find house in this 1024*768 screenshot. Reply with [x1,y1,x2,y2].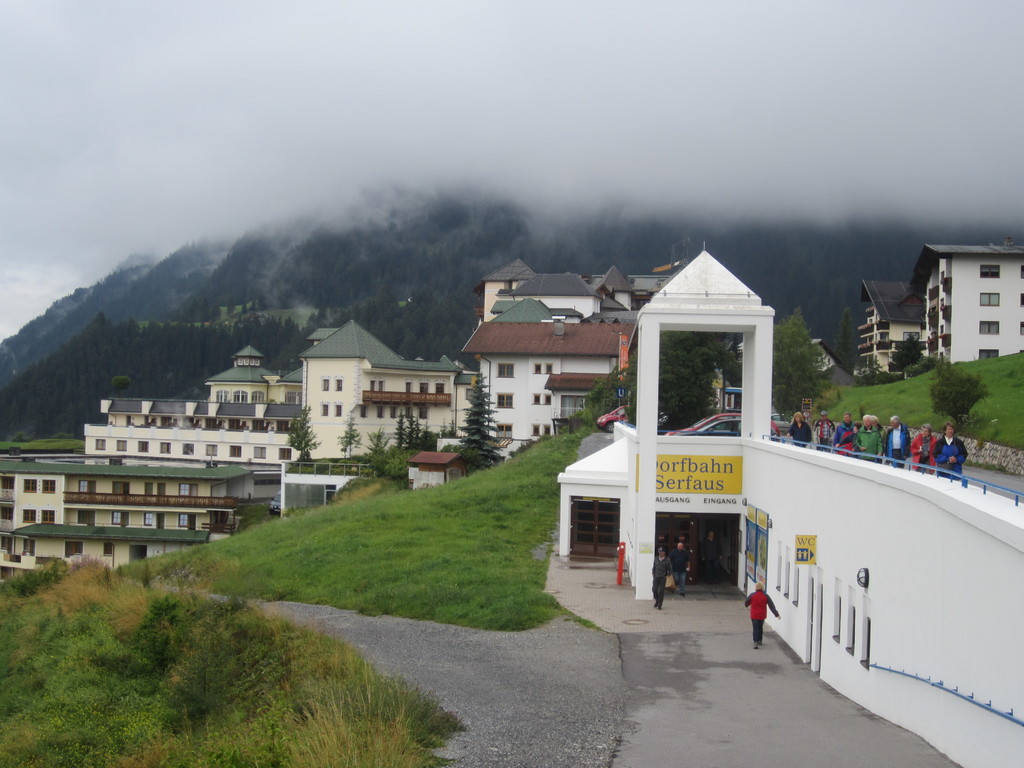
[808,339,851,383].
